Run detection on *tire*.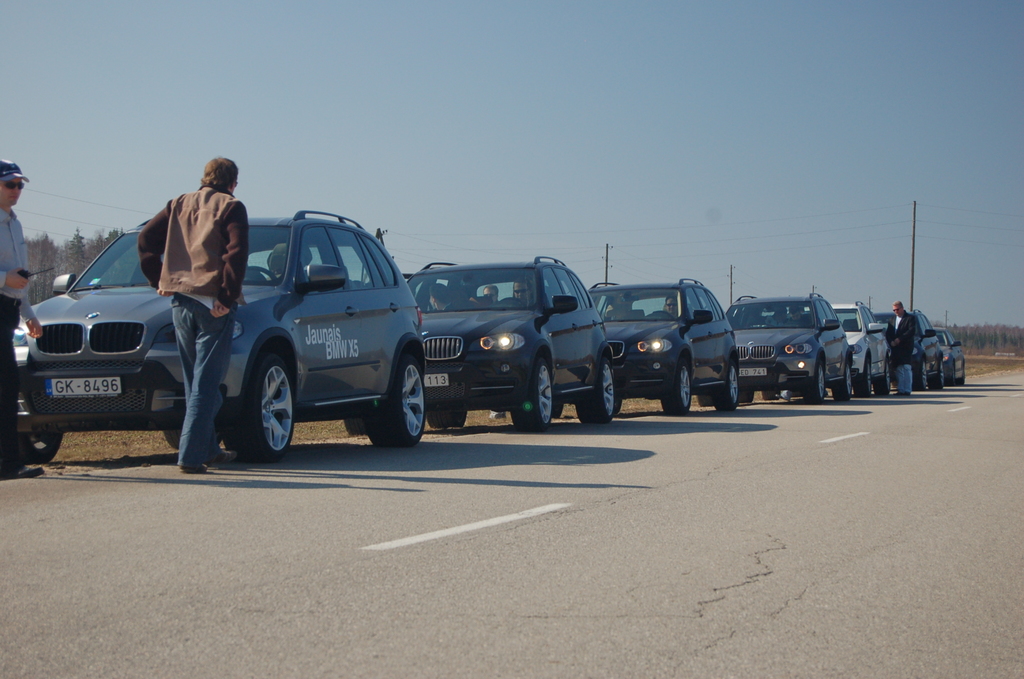
Result: left=10, top=421, right=68, bottom=470.
